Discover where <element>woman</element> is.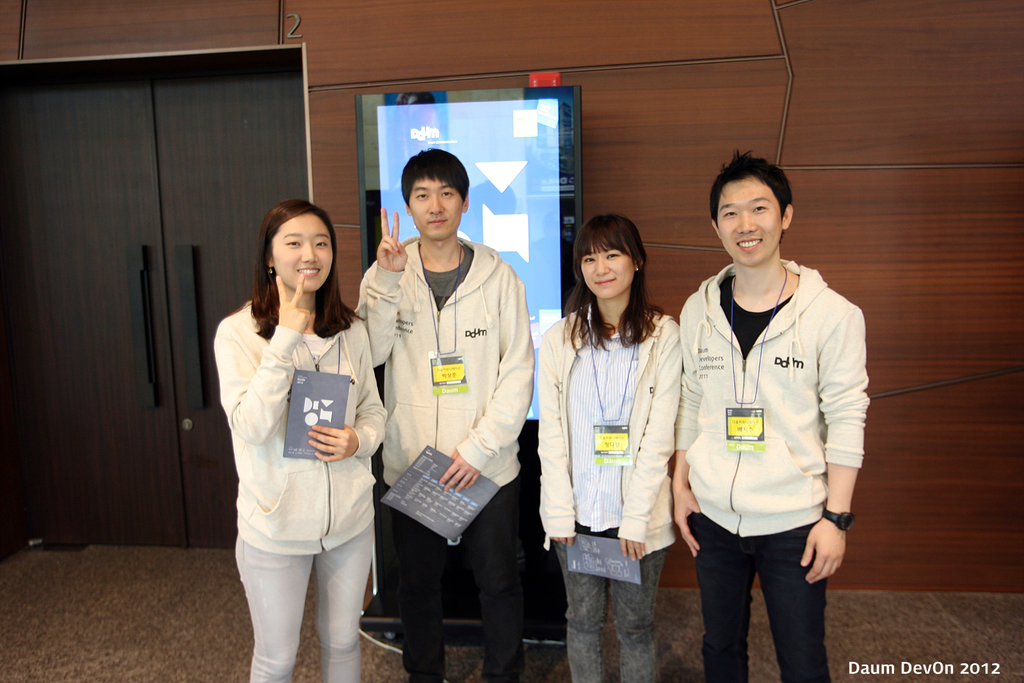
Discovered at rect(206, 200, 388, 682).
